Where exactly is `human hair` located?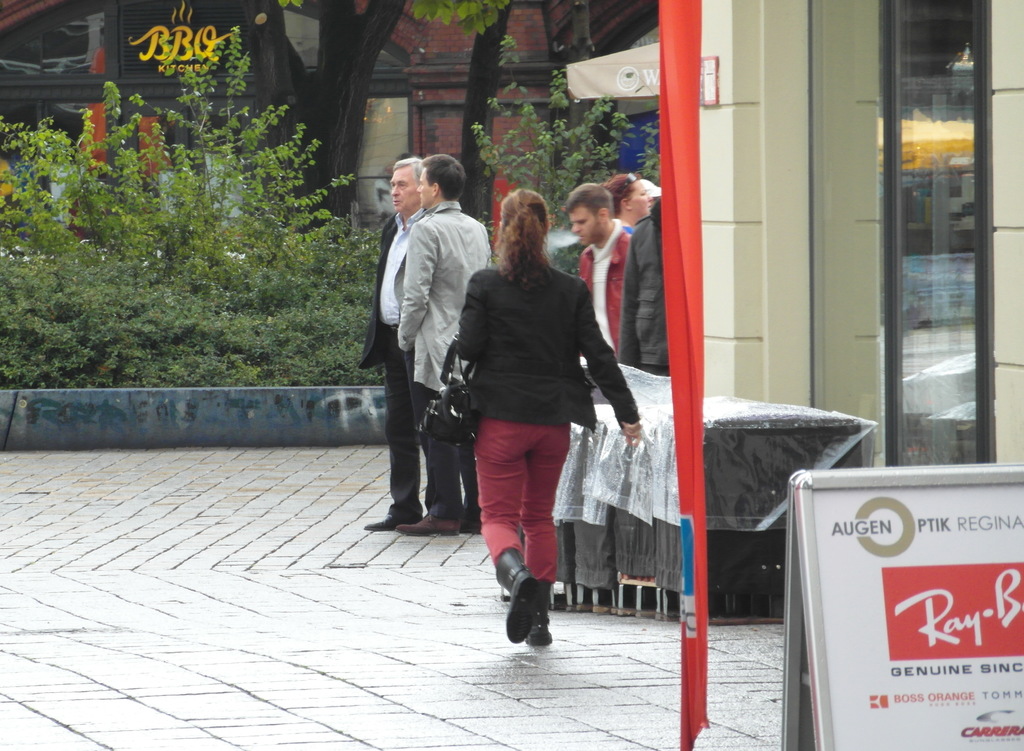
Its bounding box is l=561, t=183, r=614, b=215.
